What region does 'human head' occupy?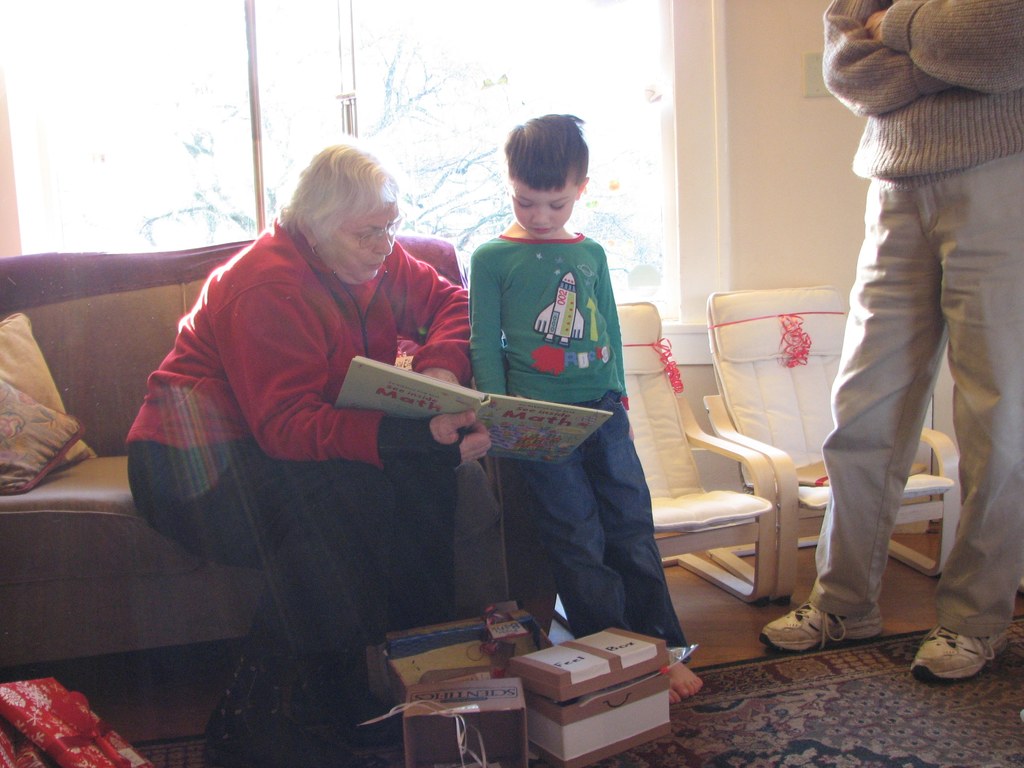
bbox=[271, 138, 407, 278].
